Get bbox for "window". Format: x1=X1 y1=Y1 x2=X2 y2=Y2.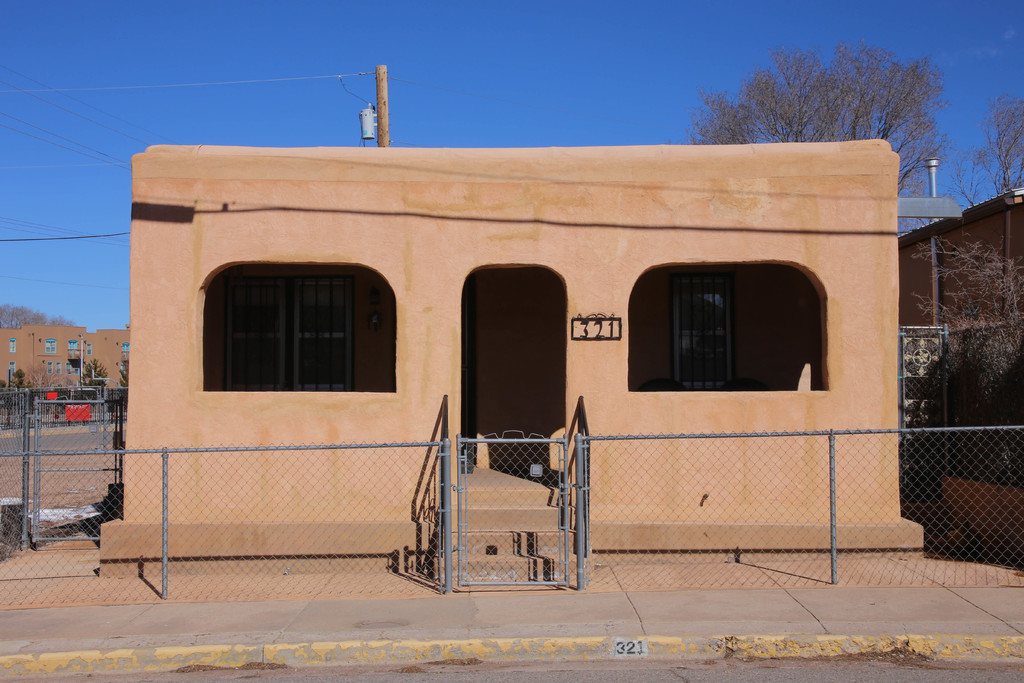
x1=72 y1=366 x2=80 y2=375.
